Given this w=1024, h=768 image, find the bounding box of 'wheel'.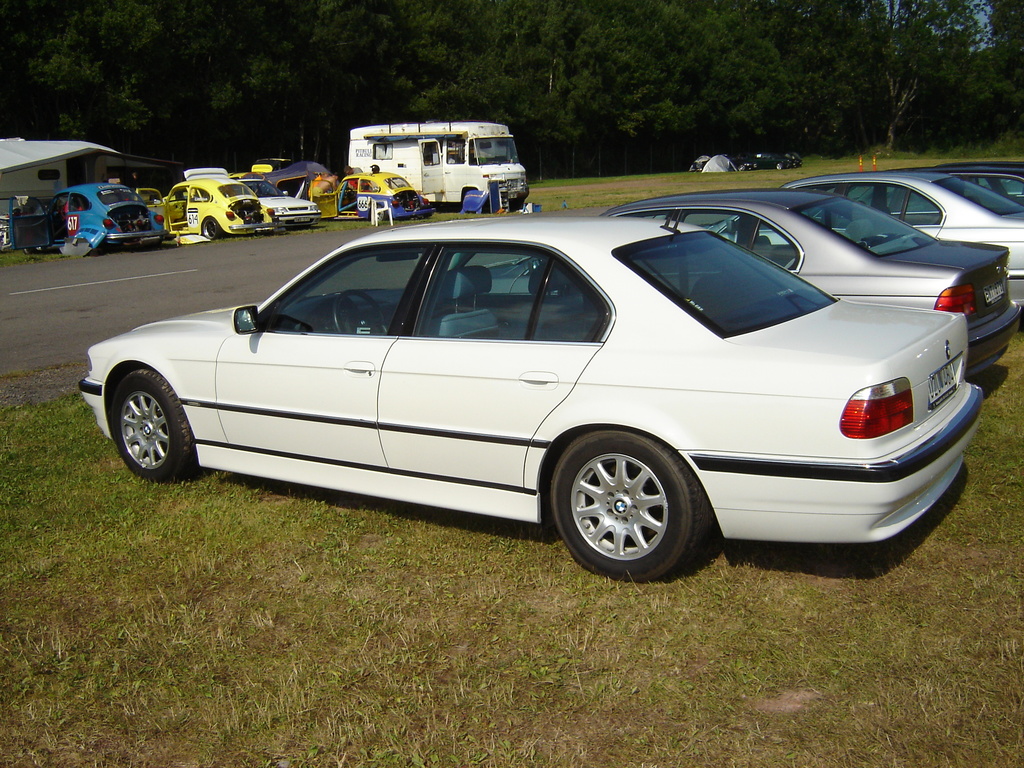
crop(201, 216, 221, 240).
